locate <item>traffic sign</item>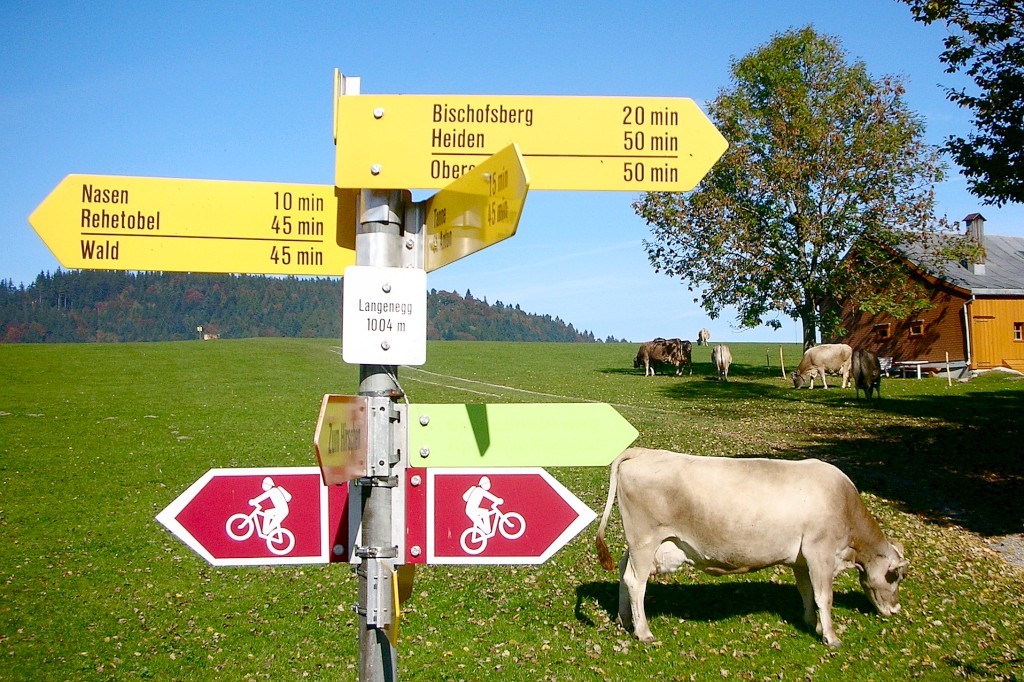
box=[434, 465, 600, 559]
